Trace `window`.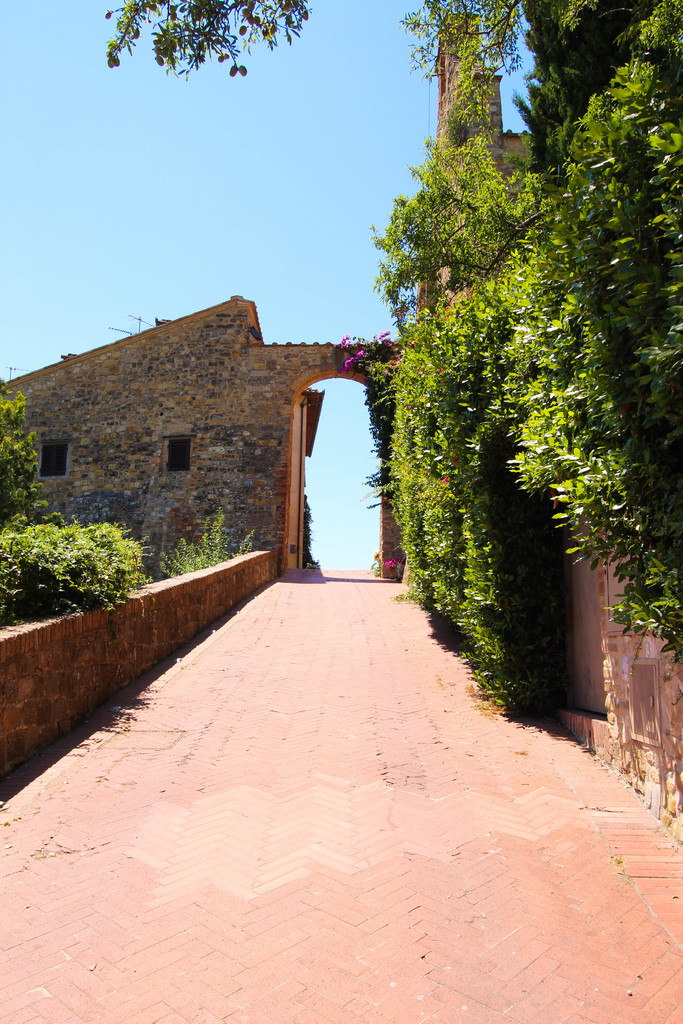
Traced to <region>167, 436, 188, 471</region>.
